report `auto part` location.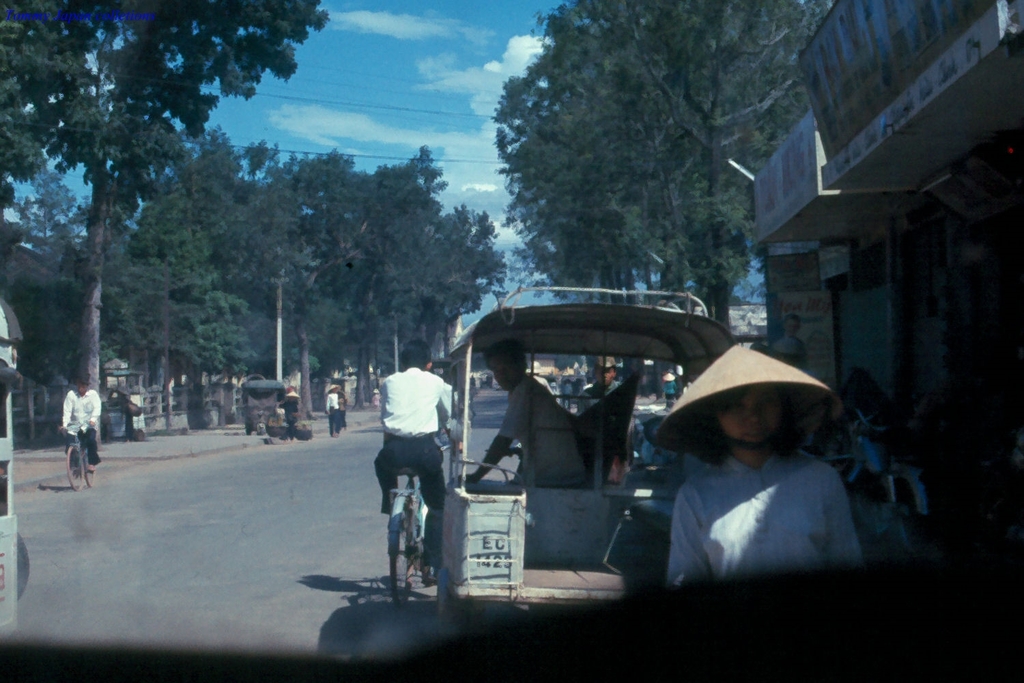
Report: (x1=2, y1=286, x2=39, y2=657).
